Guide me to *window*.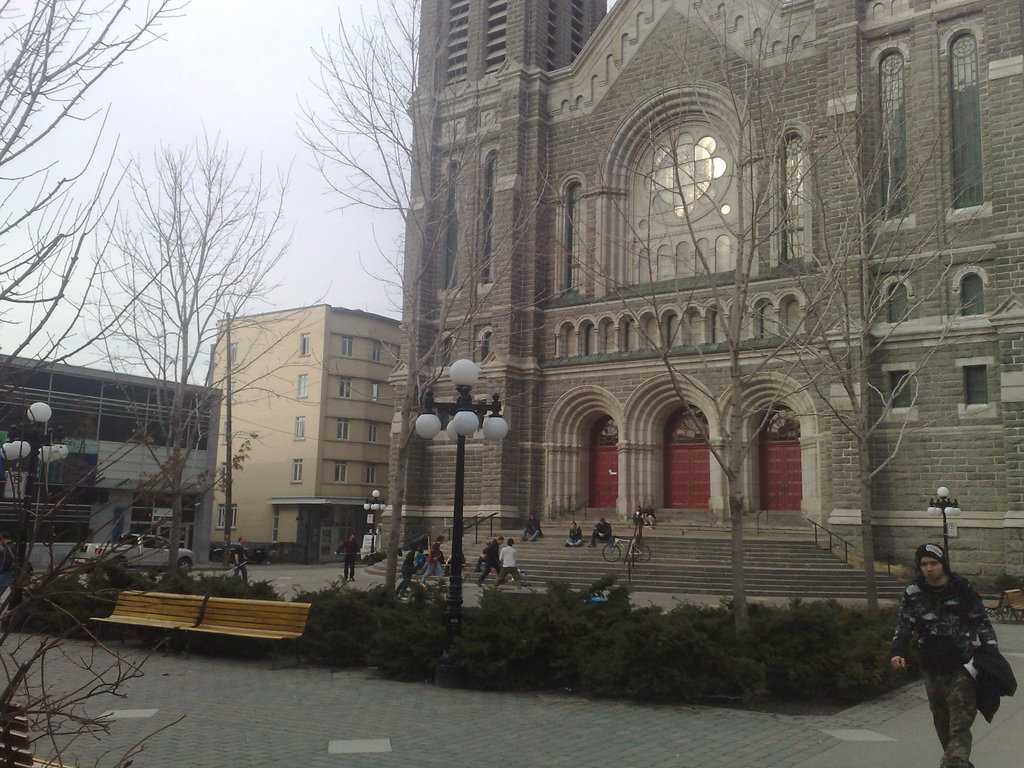
Guidance: [left=340, top=335, right=353, bottom=355].
